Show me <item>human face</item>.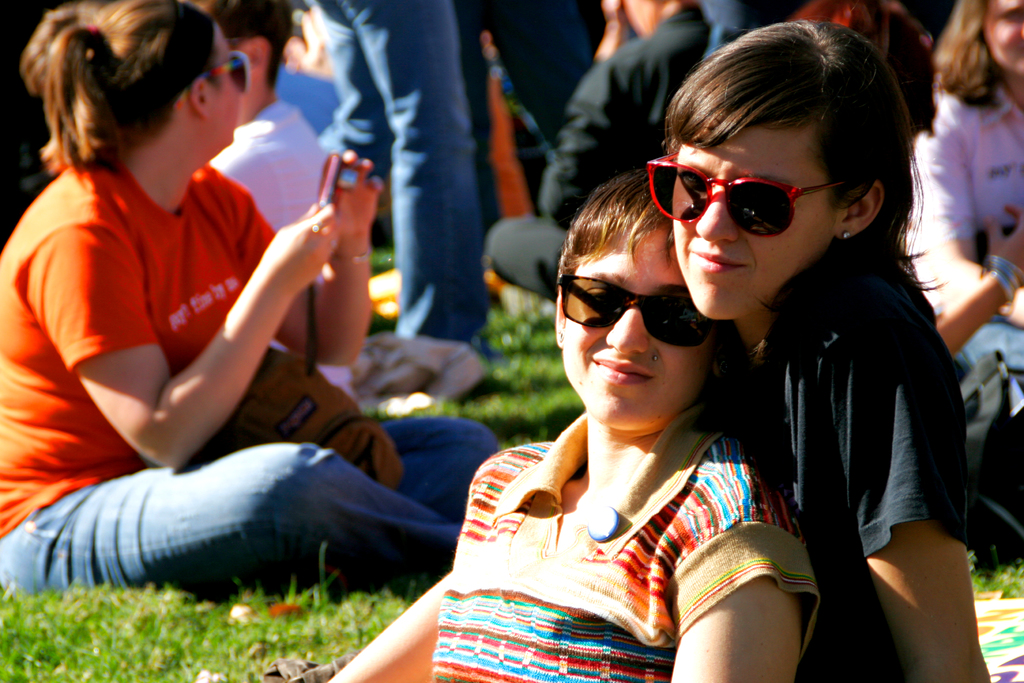
<item>human face</item> is here: rect(672, 129, 833, 321).
